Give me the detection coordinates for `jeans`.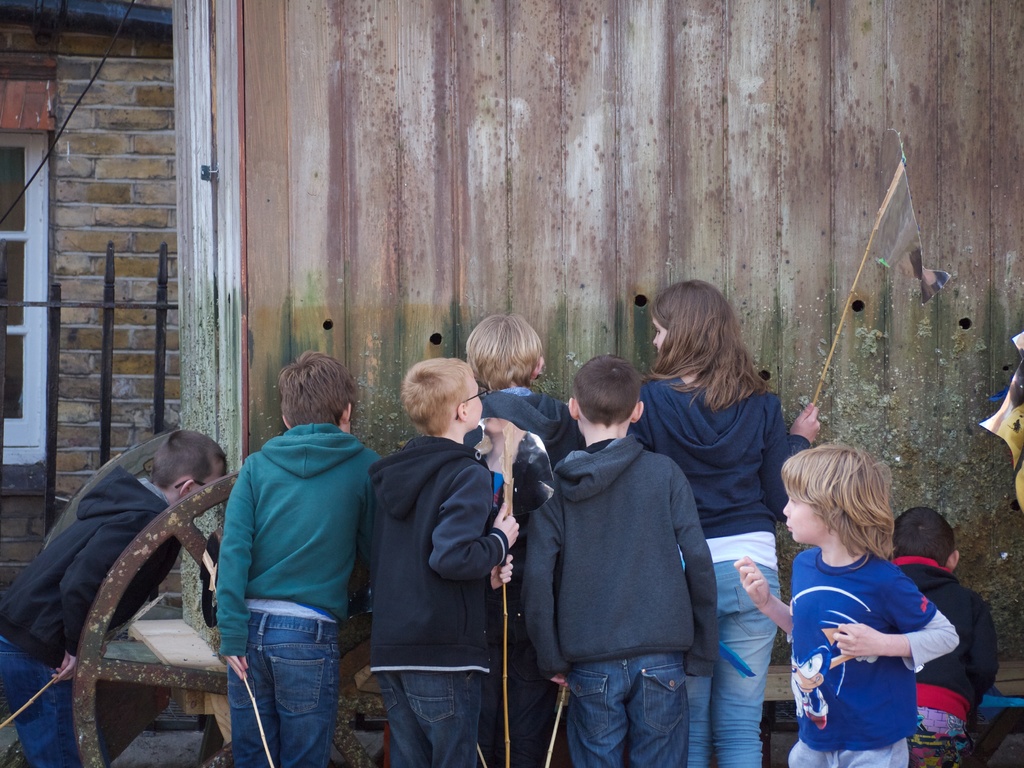
[x1=557, y1=651, x2=694, y2=767].
